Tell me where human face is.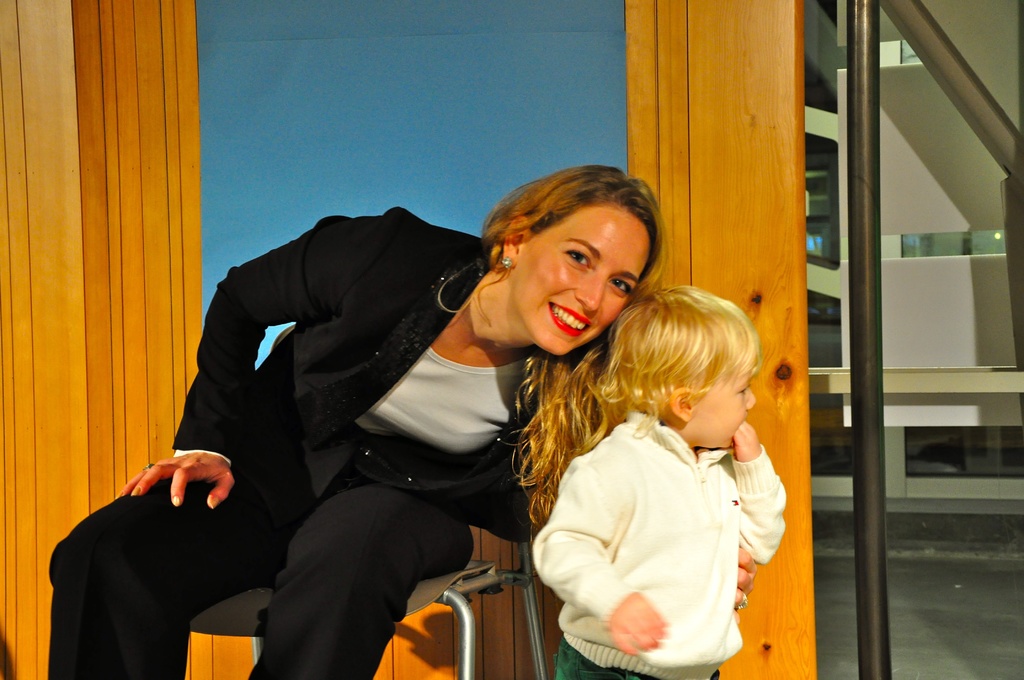
human face is at 689:348:752:449.
